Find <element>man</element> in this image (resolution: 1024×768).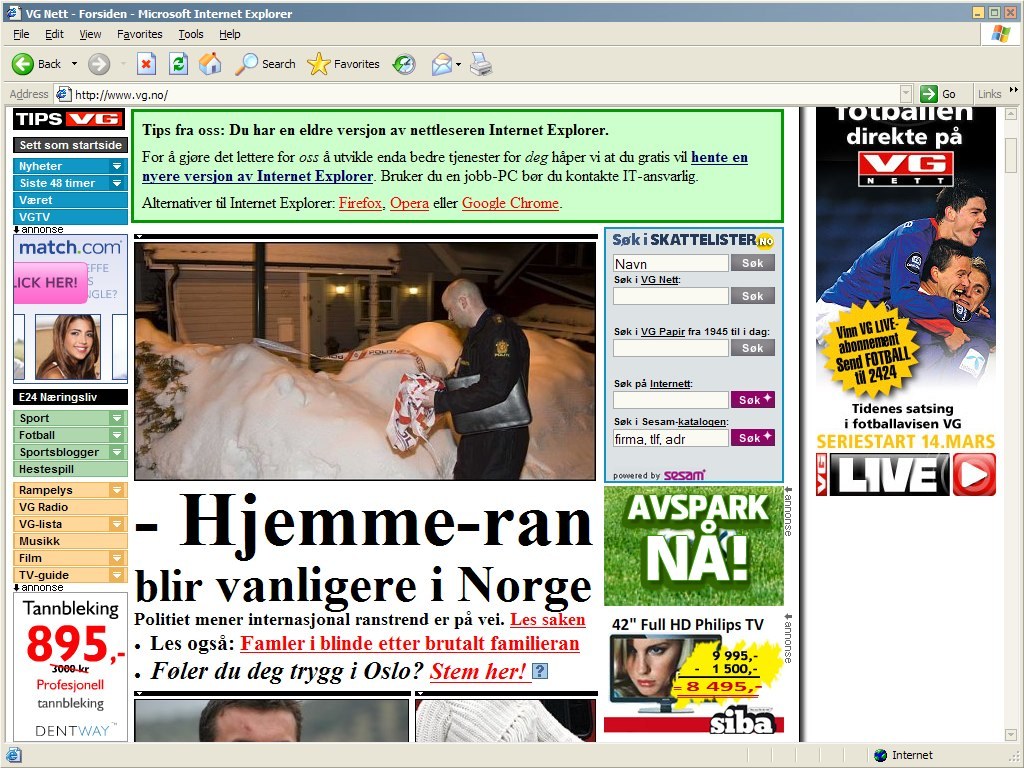
Rect(814, 179, 992, 342).
